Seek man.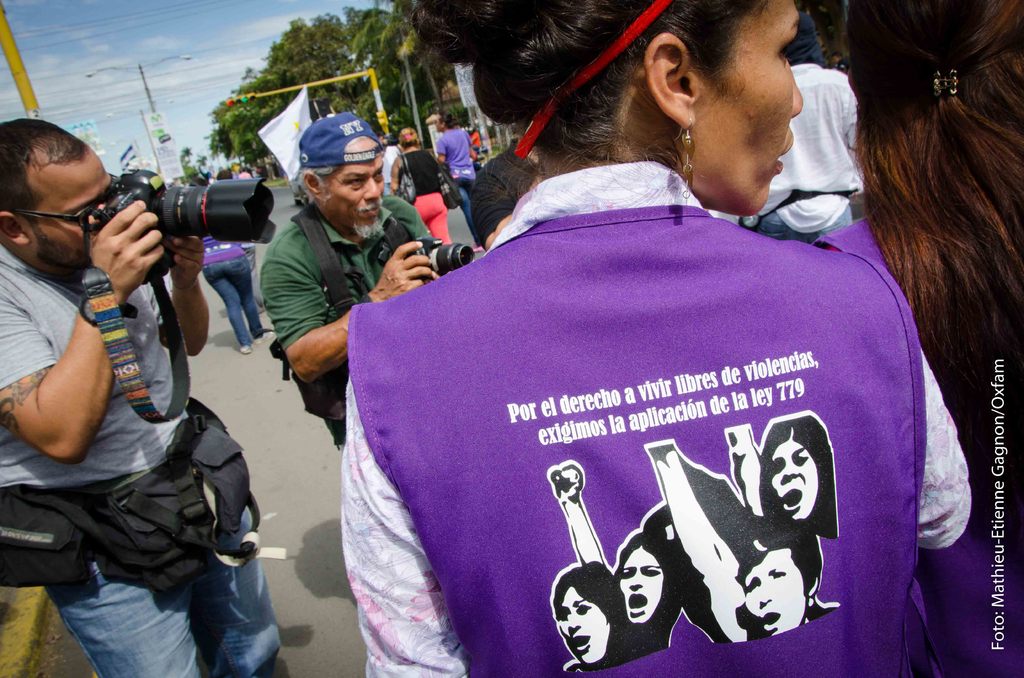
l=257, t=117, r=463, b=469.
